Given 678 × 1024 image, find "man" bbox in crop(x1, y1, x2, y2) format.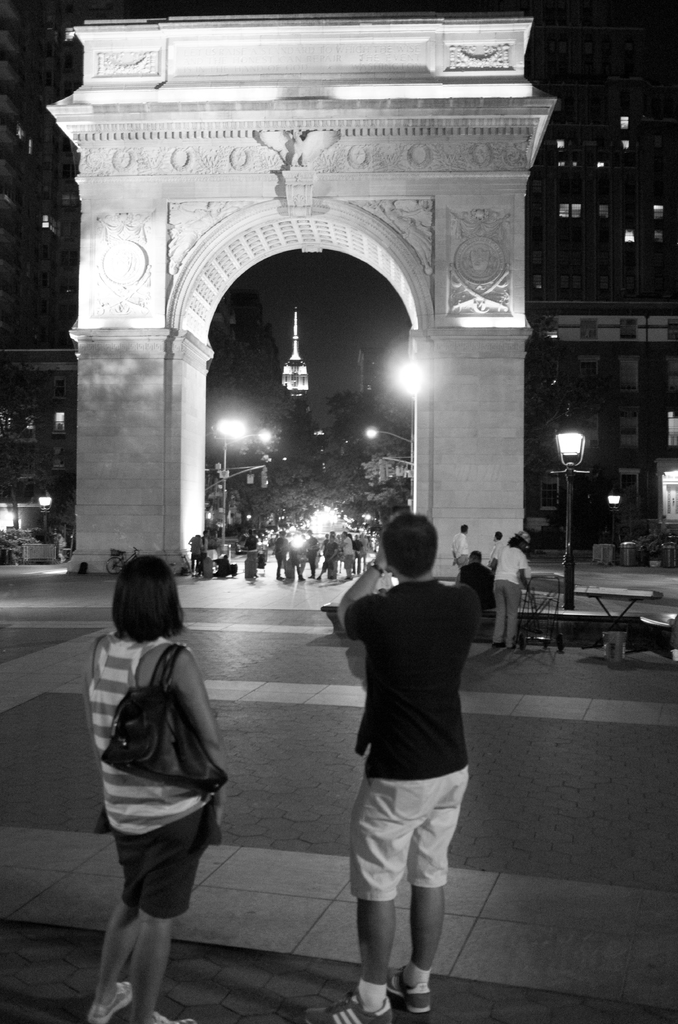
crop(336, 518, 487, 1019).
